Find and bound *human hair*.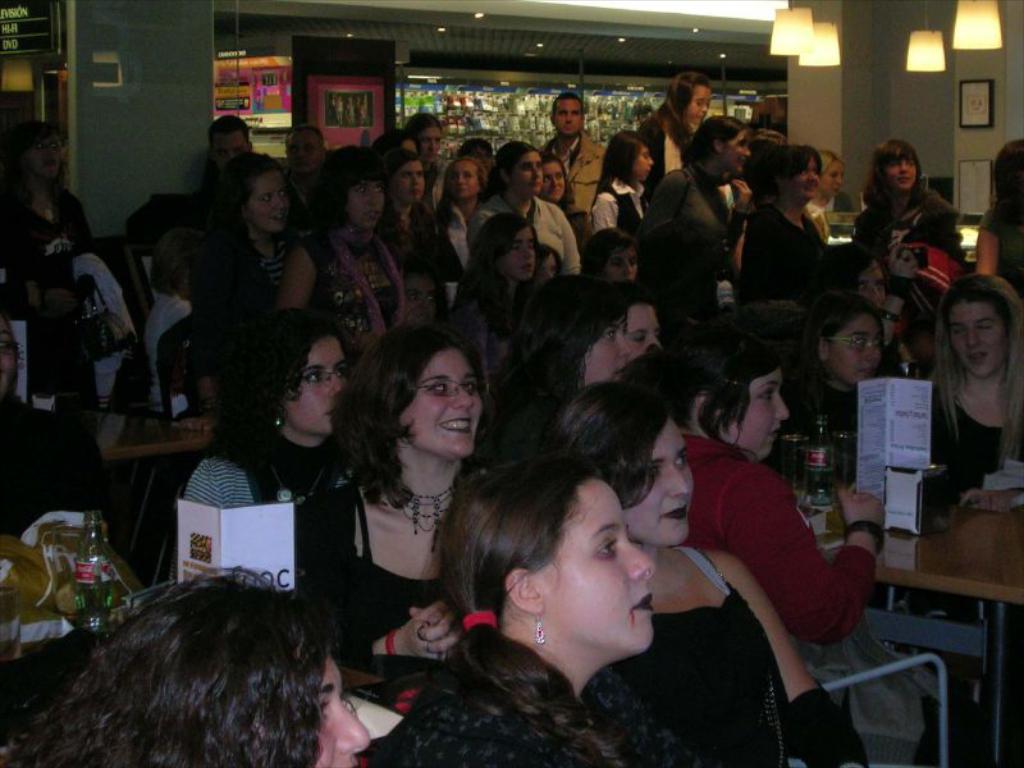
Bound: 540, 151, 571, 200.
